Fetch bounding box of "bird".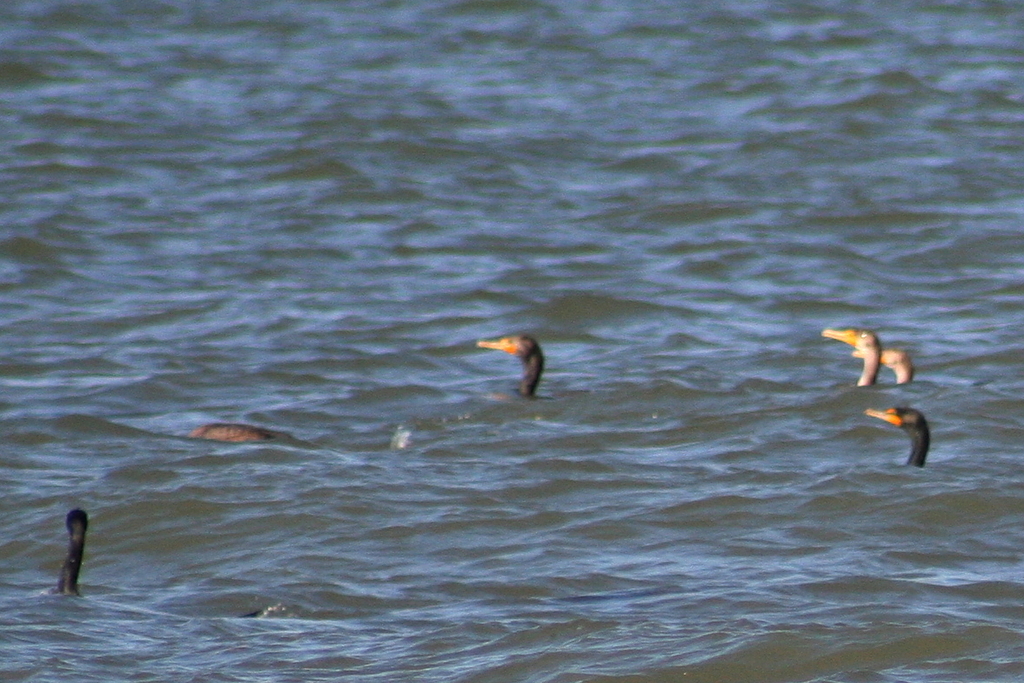
Bbox: detection(193, 412, 324, 470).
